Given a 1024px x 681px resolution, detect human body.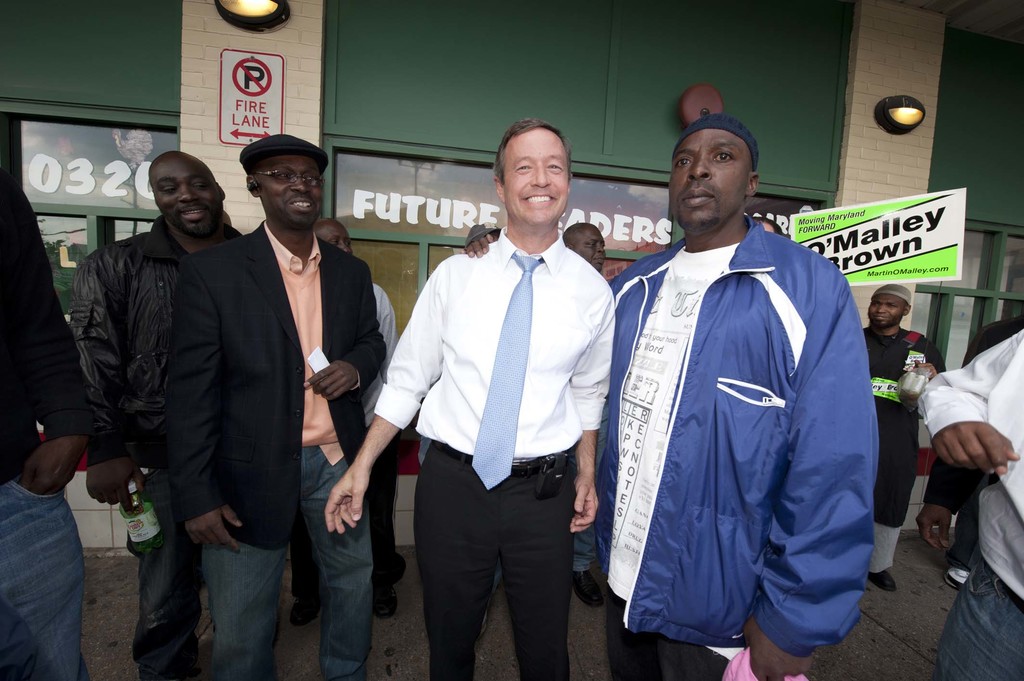
75, 221, 246, 680.
